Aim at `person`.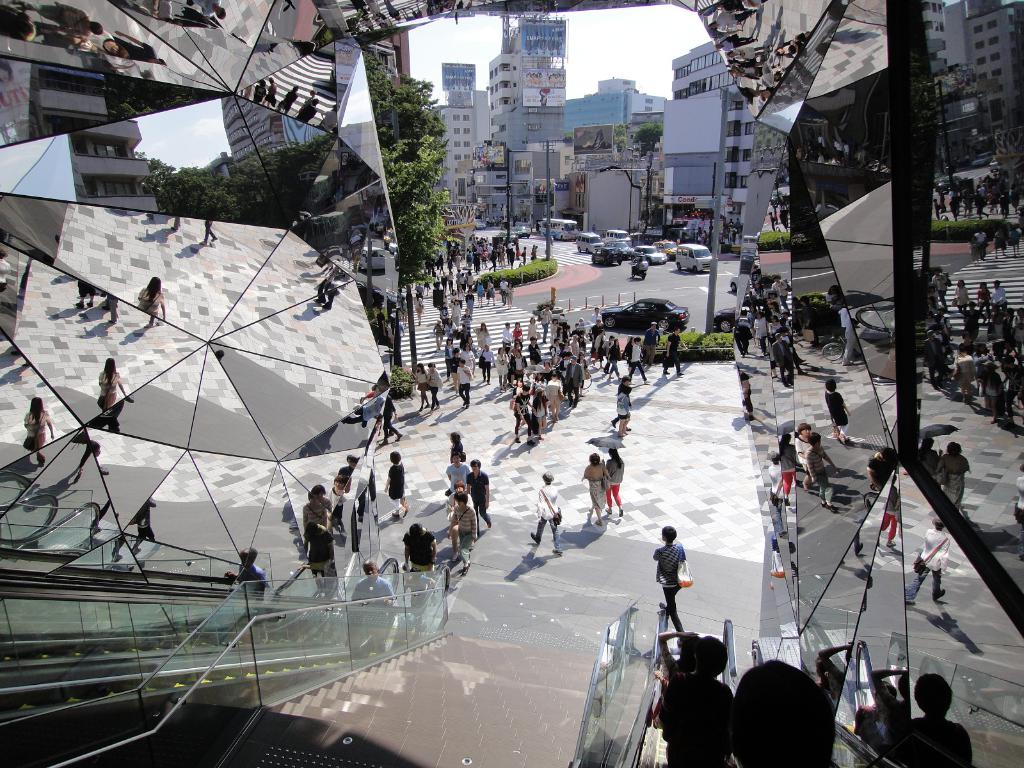
Aimed at x1=605 y1=449 x2=626 y2=522.
